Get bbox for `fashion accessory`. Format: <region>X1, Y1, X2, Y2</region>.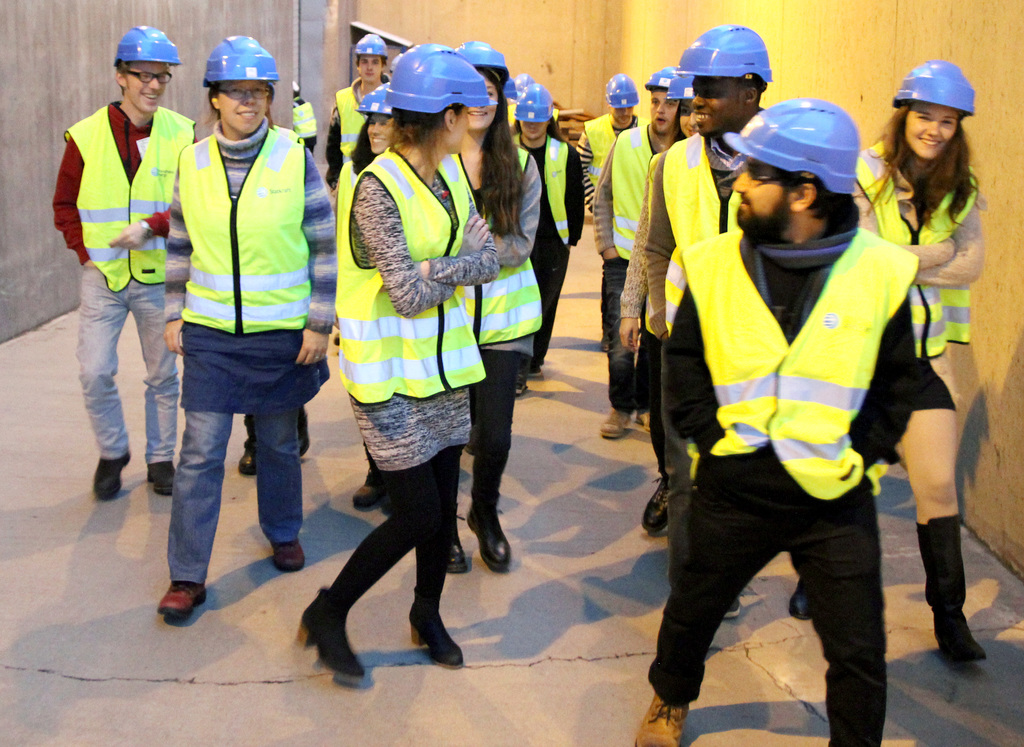
<region>635, 689, 691, 746</region>.
